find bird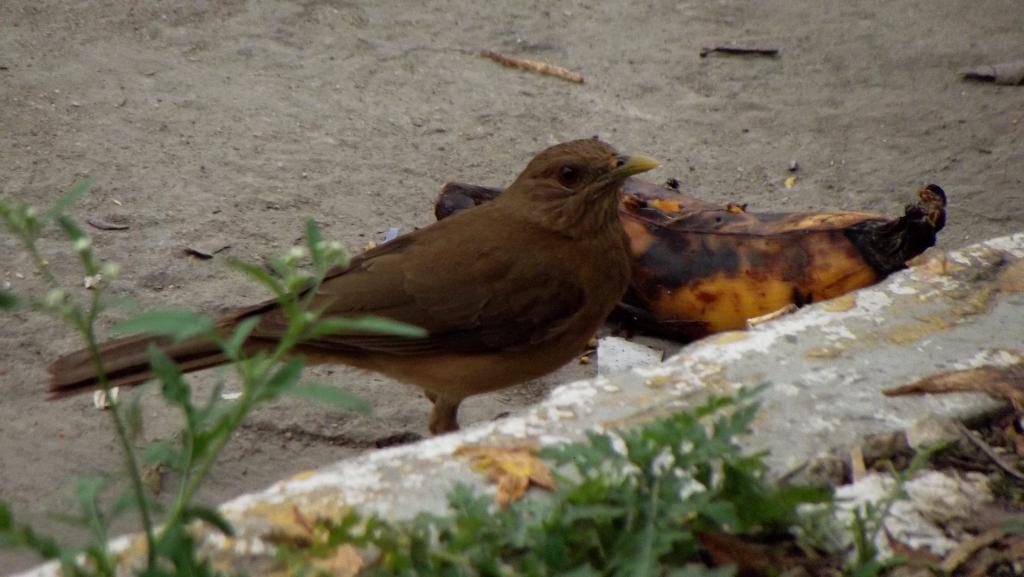
box(45, 139, 662, 438)
